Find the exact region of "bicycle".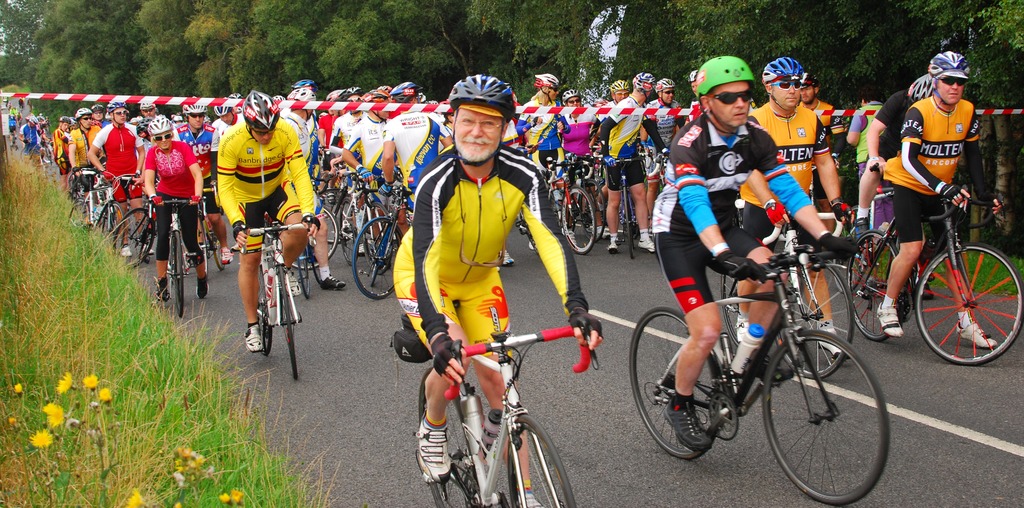
Exact region: bbox=(68, 159, 92, 243).
